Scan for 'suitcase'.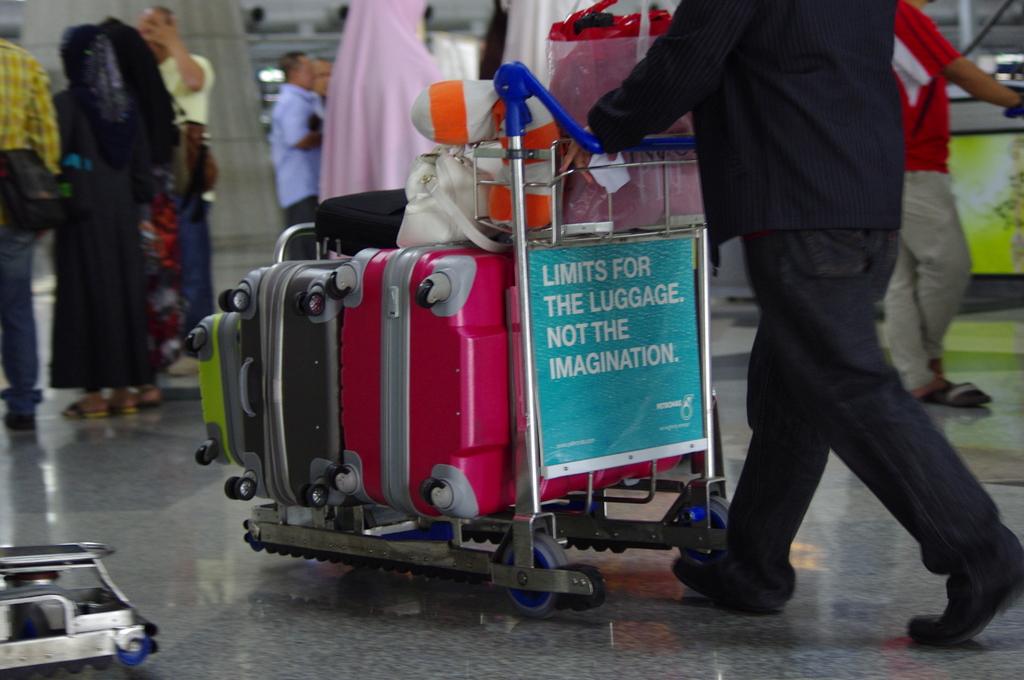
Scan result: (x1=323, y1=234, x2=692, y2=534).
